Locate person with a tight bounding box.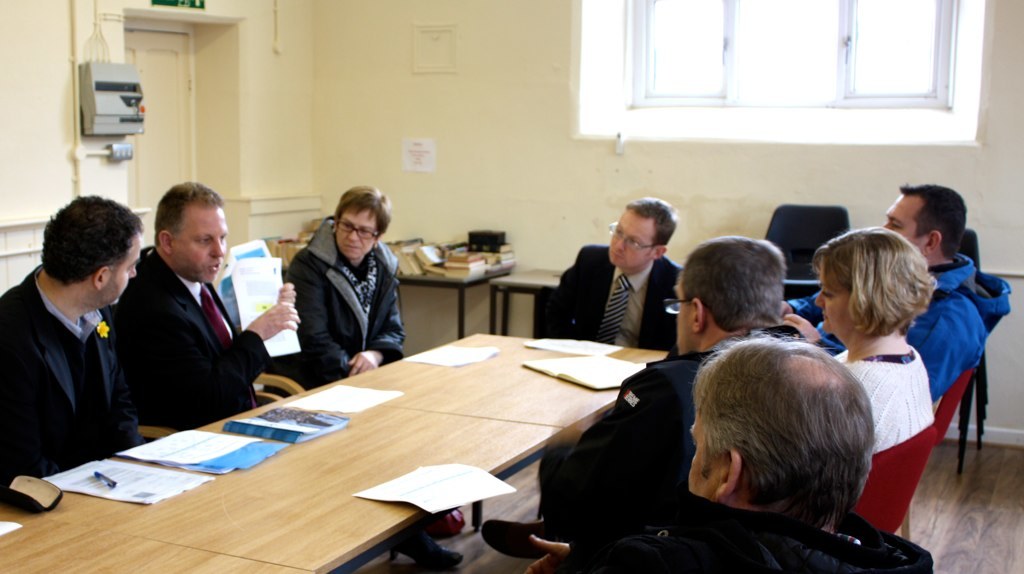
(x1=0, y1=194, x2=143, y2=487).
